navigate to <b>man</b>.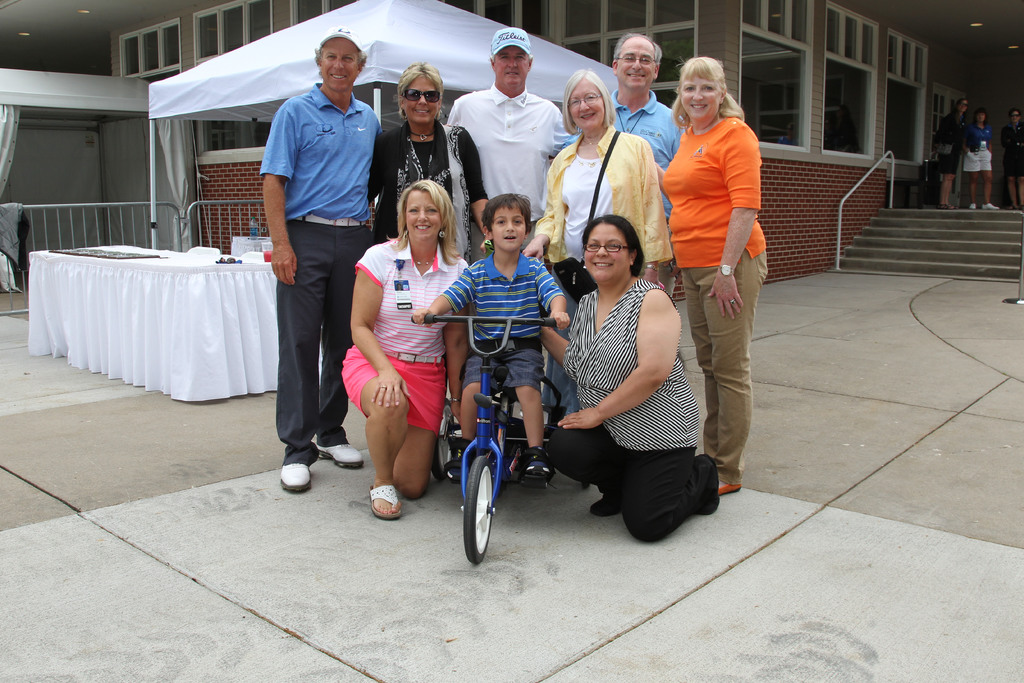
Navigation target: (x1=552, y1=30, x2=679, y2=298).
